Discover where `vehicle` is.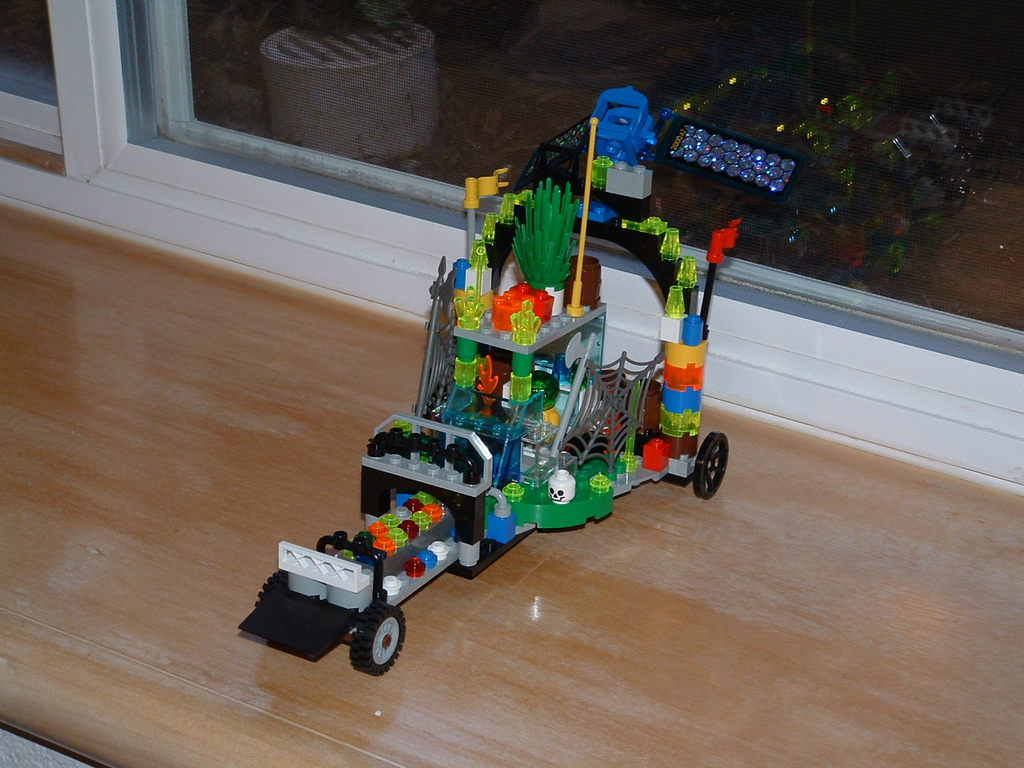
Discovered at 216:90:838:701.
